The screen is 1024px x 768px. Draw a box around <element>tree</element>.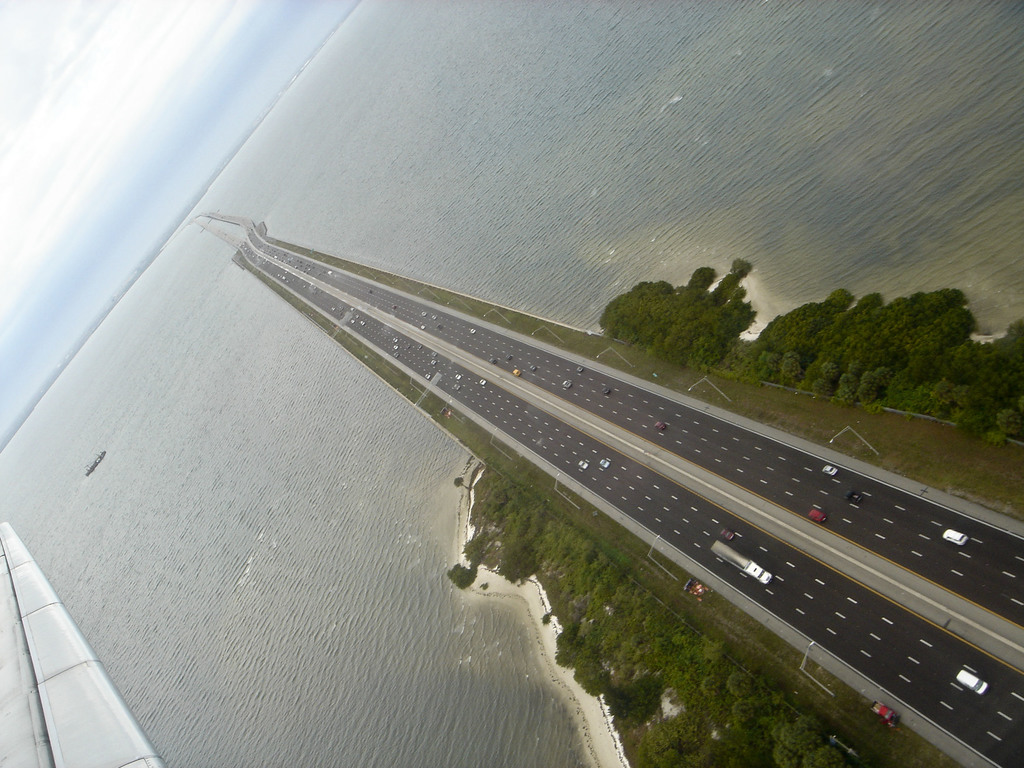
bbox=[689, 335, 730, 365].
